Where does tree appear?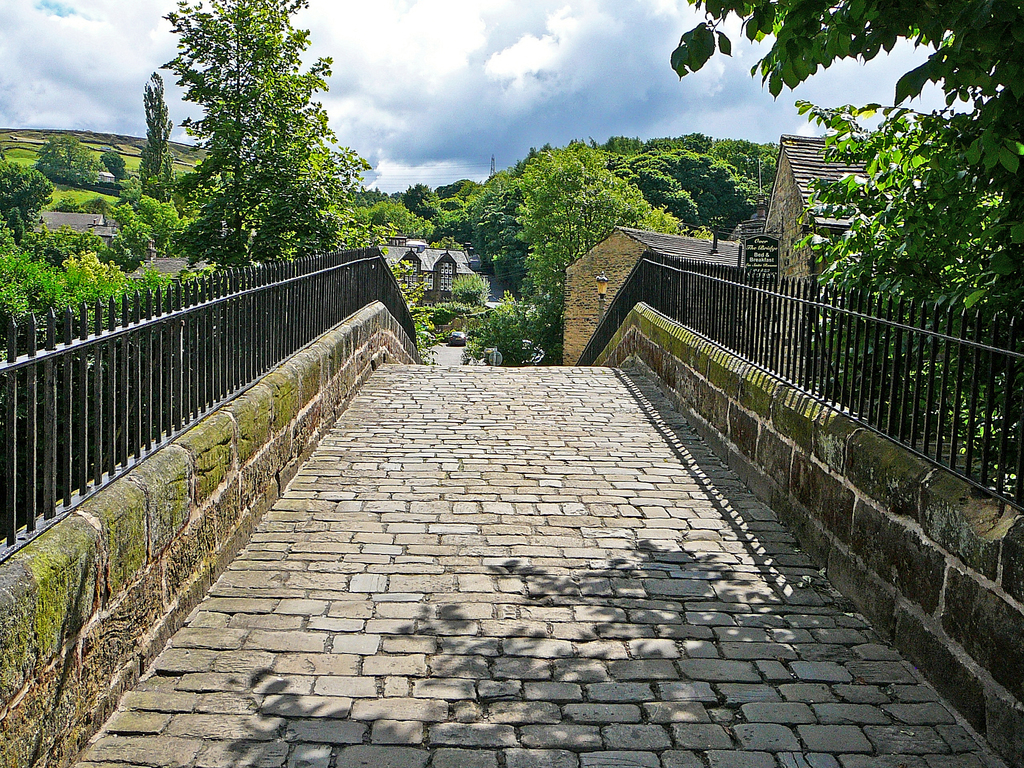
Appears at [left=0, top=214, right=81, bottom=338].
